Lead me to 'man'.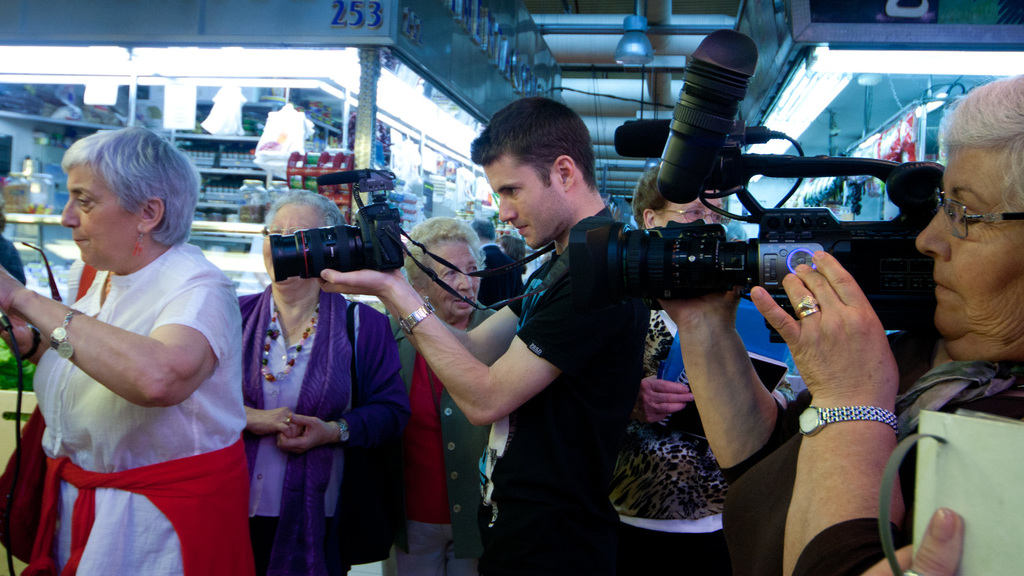
Lead to {"x1": 317, "y1": 95, "x2": 650, "y2": 575}.
